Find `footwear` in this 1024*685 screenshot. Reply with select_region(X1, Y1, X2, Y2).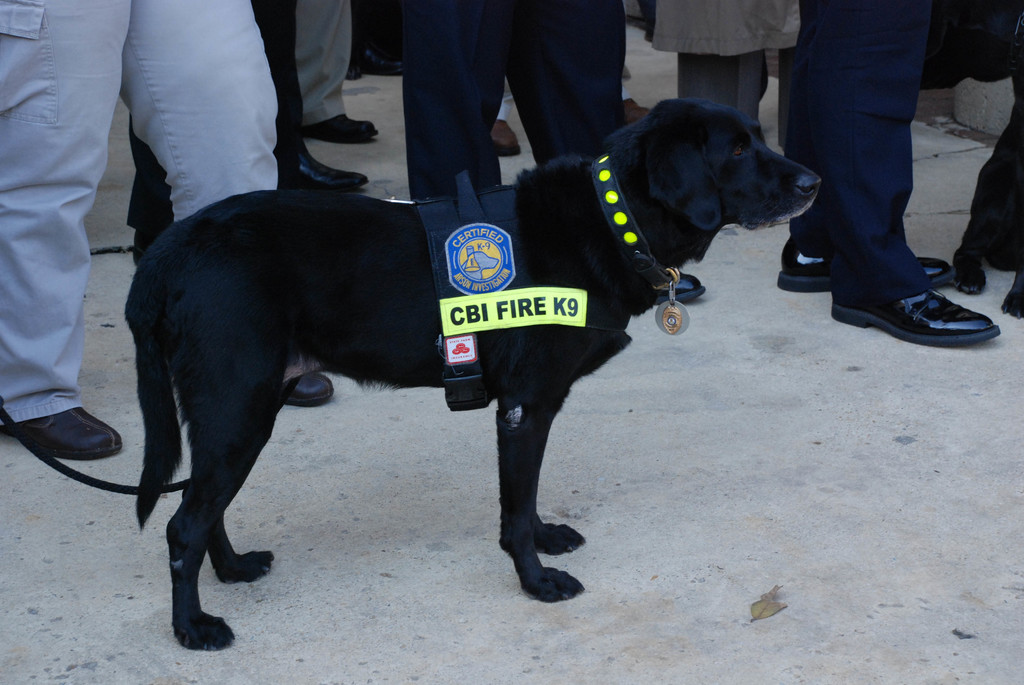
select_region(284, 144, 370, 191).
